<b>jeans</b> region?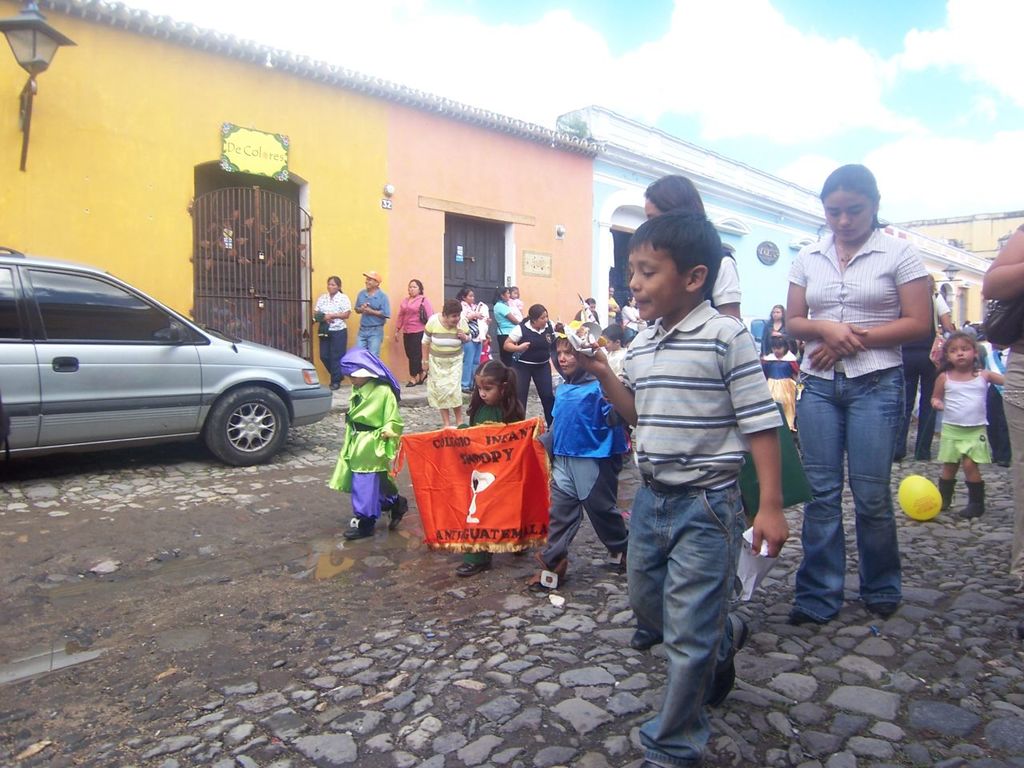
(x1=796, y1=354, x2=922, y2=641)
